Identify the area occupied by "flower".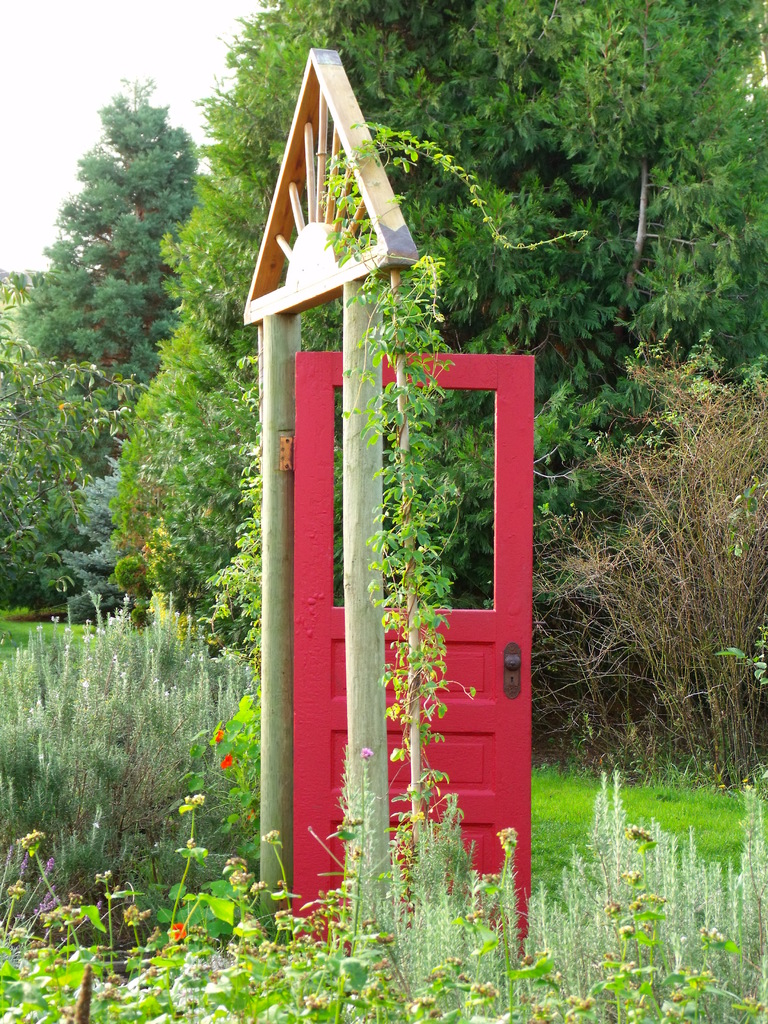
Area: [216,757,232,771].
